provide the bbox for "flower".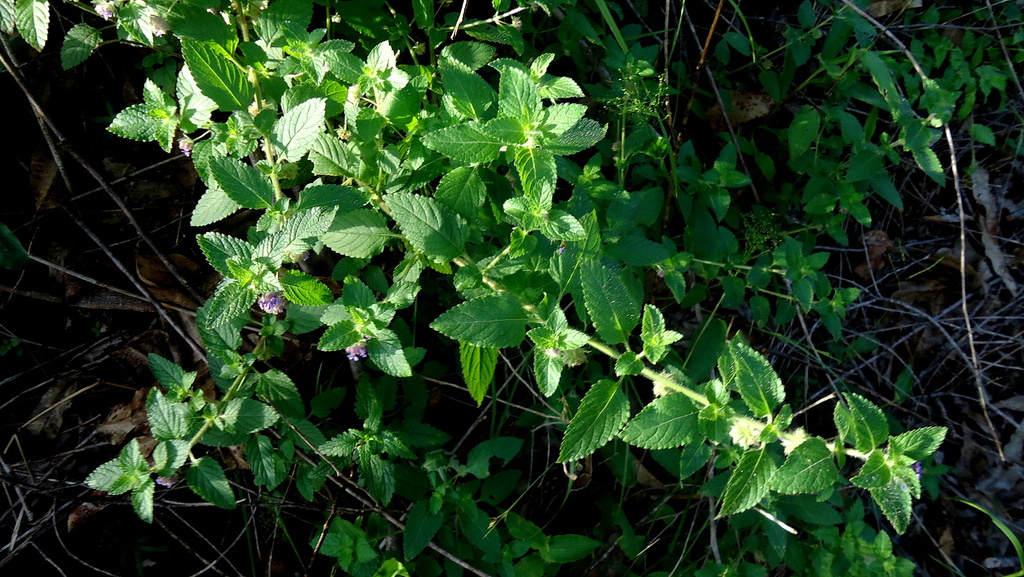
[x1=344, y1=346, x2=376, y2=360].
